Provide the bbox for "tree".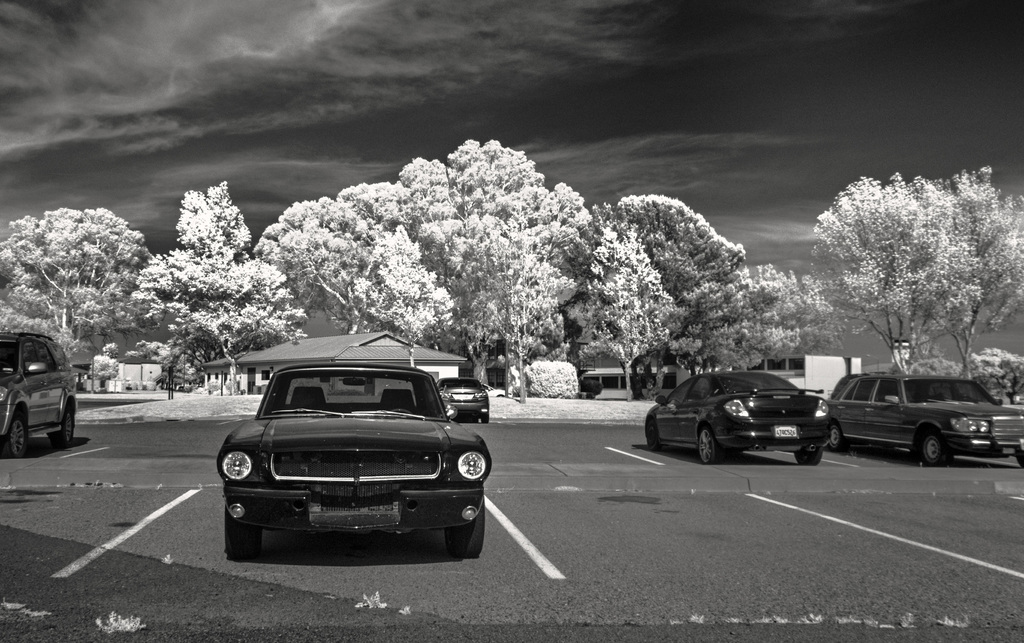
pyautogui.locateOnScreen(260, 204, 454, 335).
